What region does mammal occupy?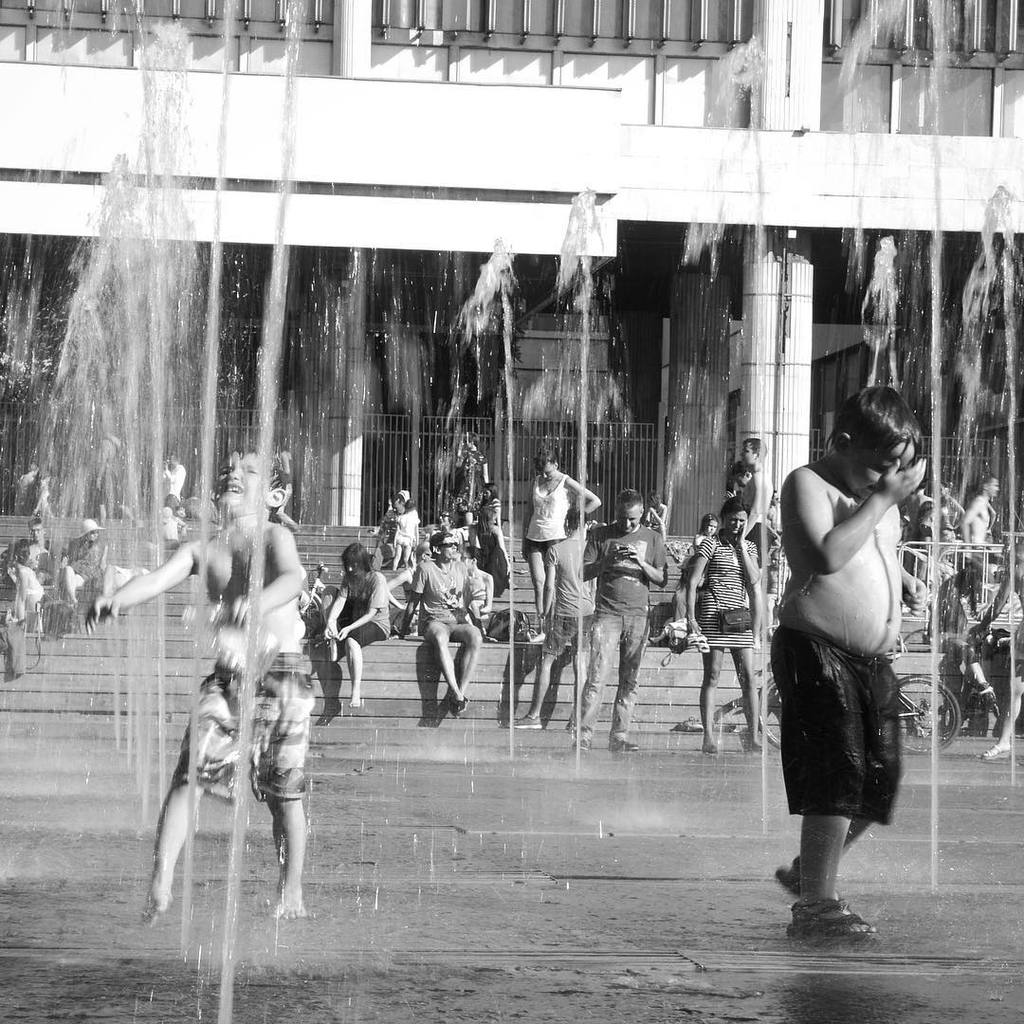
{"x1": 977, "y1": 539, "x2": 1023, "y2": 759}.
